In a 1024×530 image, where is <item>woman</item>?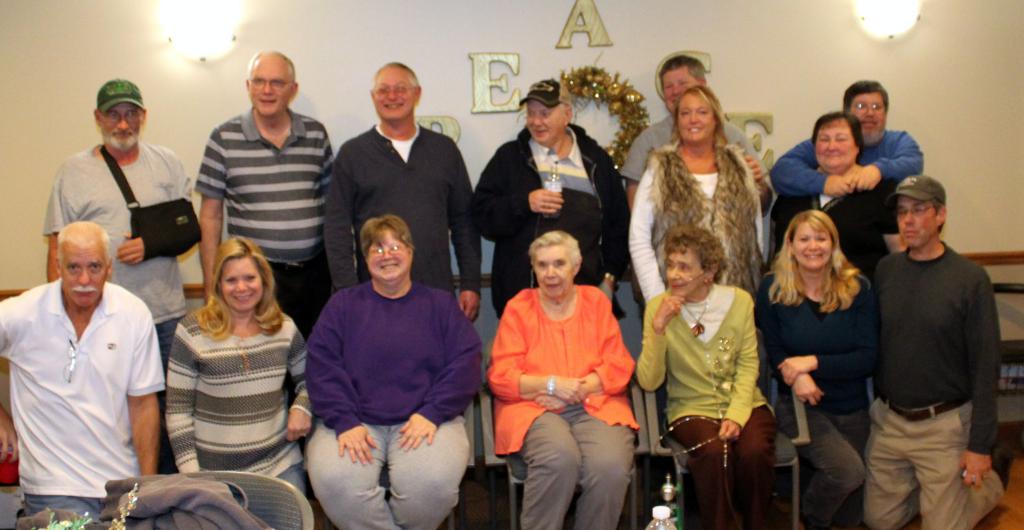
crop(749, 197, 884, 529).
